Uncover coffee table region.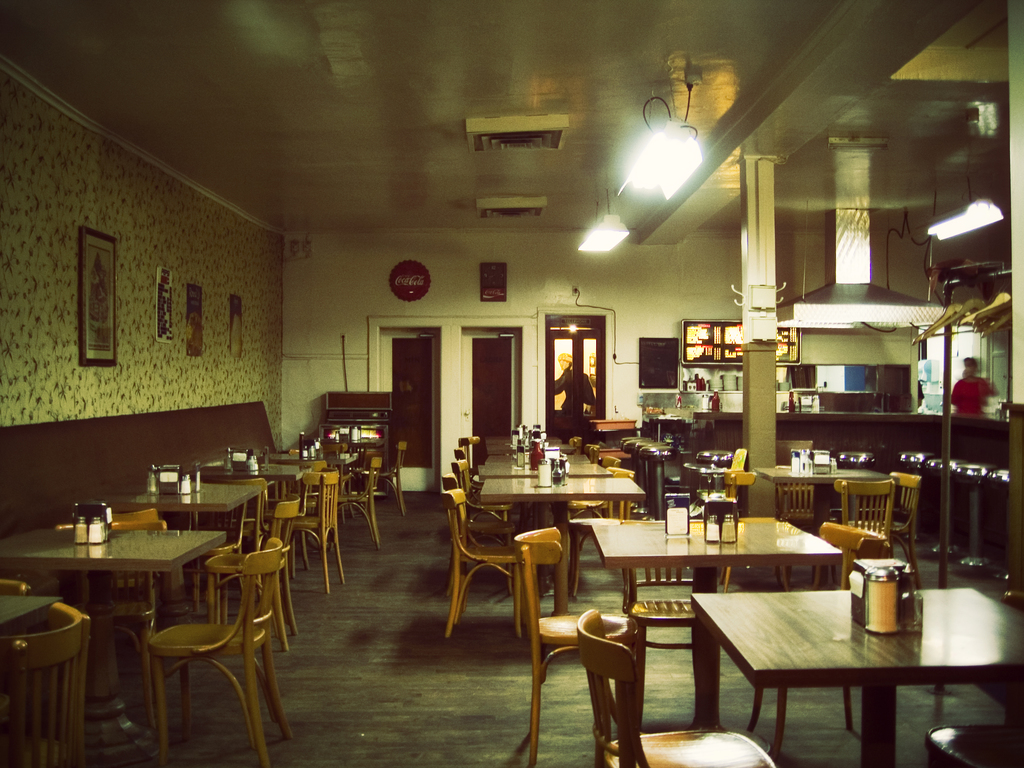
Uncovered: x1=587 y1=518 x2=847 y2=611.
